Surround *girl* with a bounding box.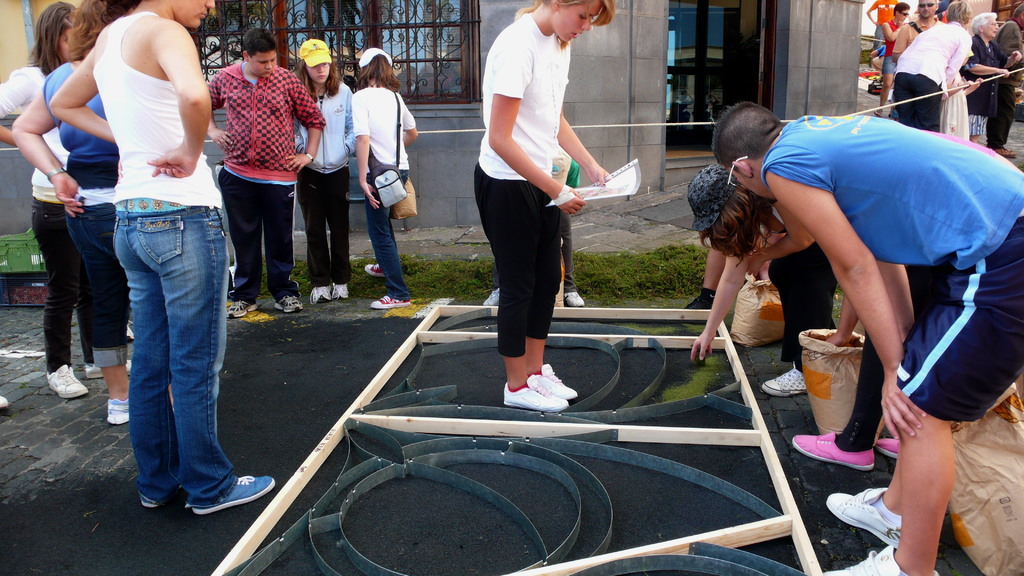
290, 35, 355, 304.
